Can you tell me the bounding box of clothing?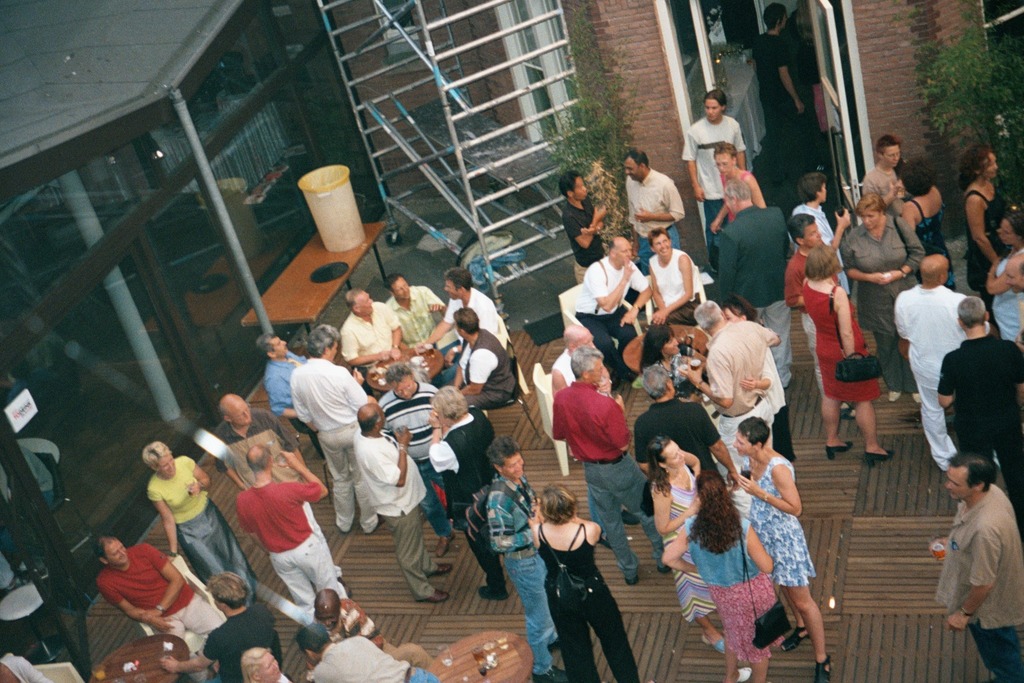
[left=339, top=300, right=403, bottom=368].
